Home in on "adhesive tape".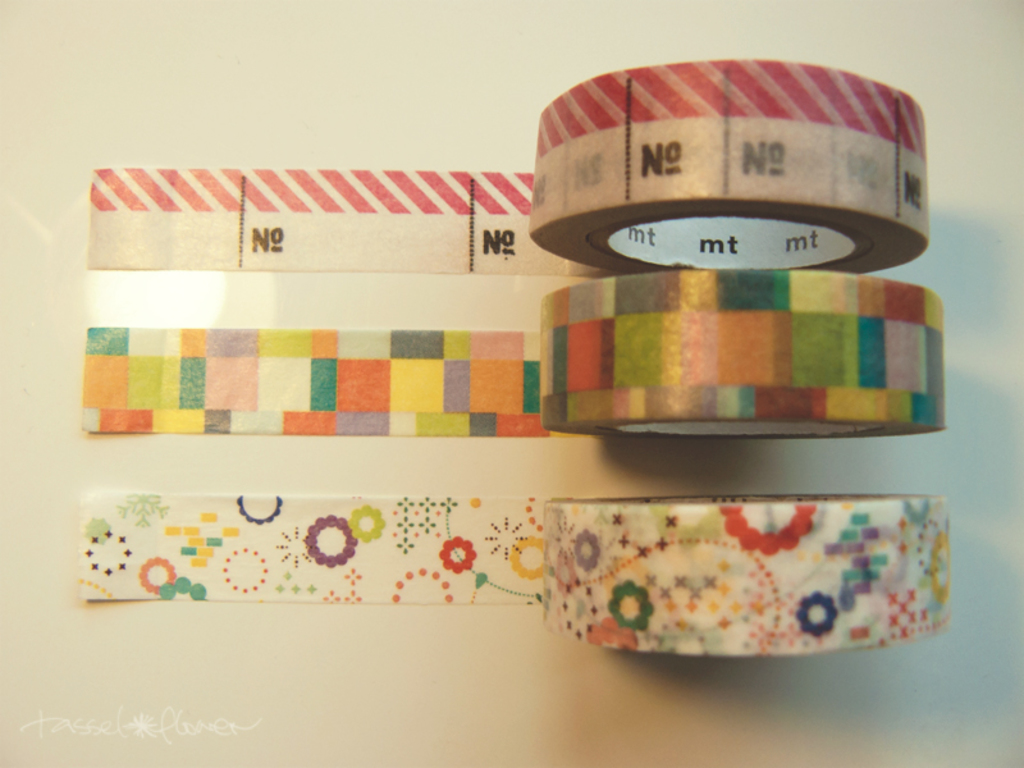
Homed in at 84/60/929/280.
